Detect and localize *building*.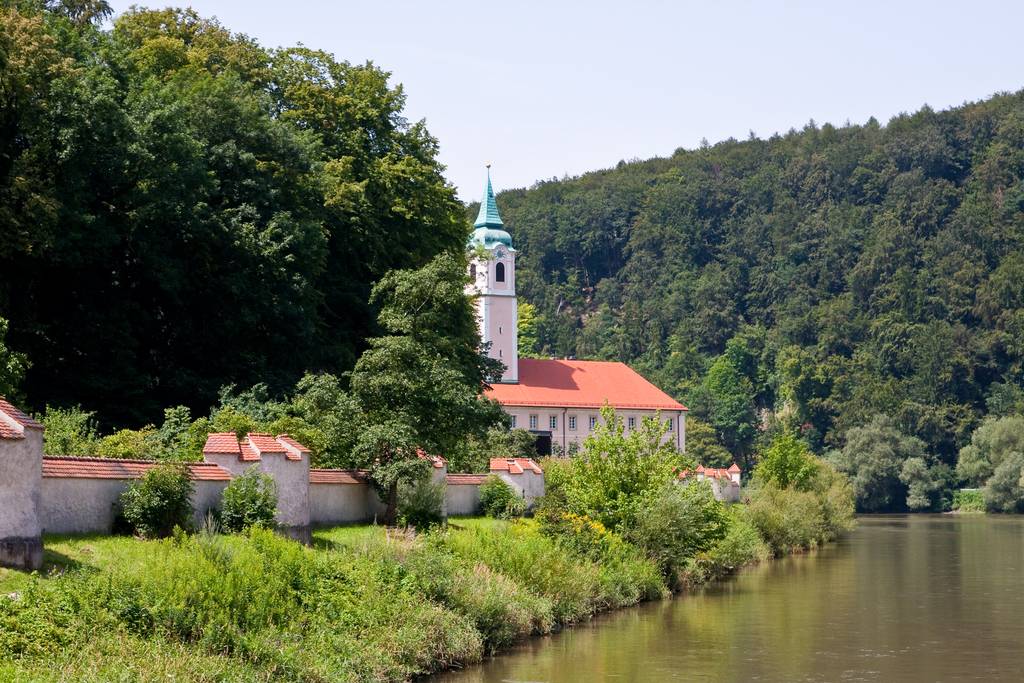
Localized at <bbox>462, 163, 690, 465</bbox>.
